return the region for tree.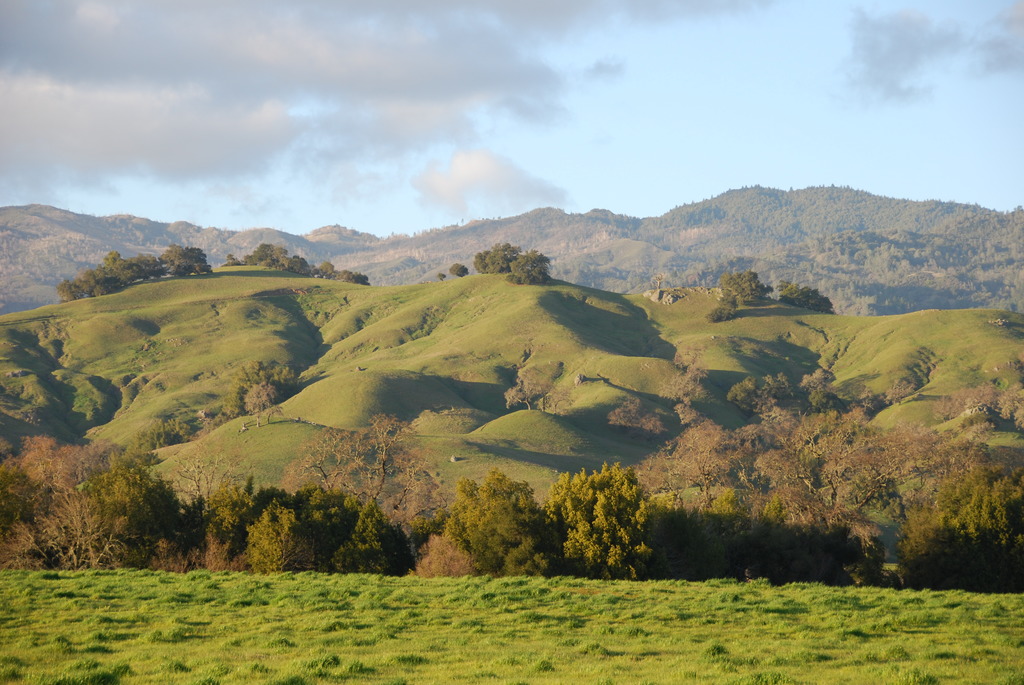
select_region(218, 361, 298, 423).
